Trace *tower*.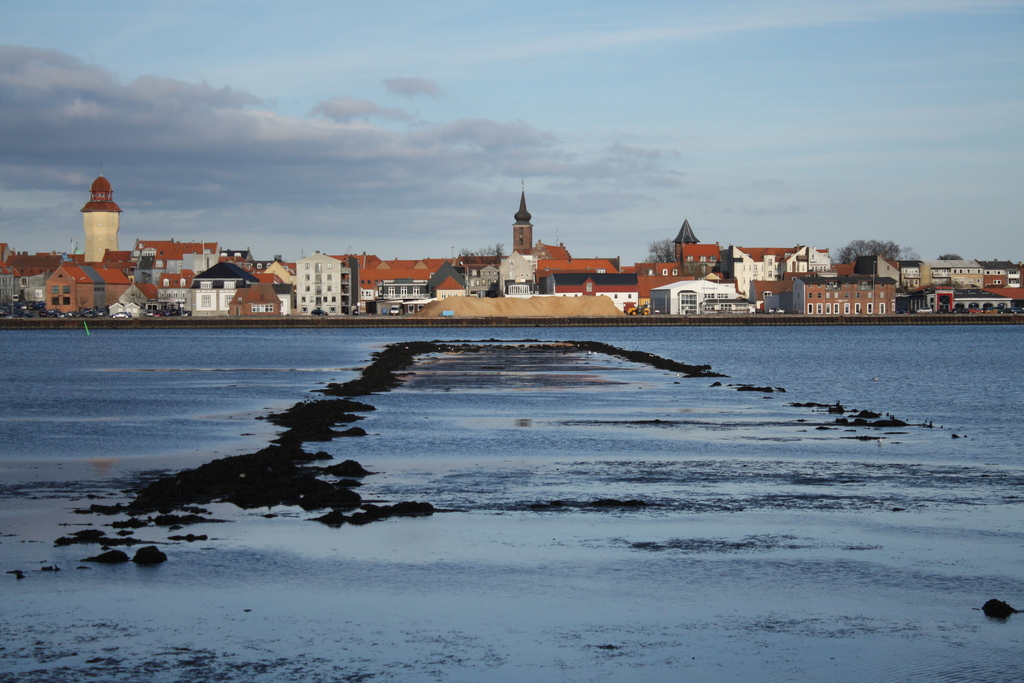
Traced to locate(510, 178, 535, 258).
